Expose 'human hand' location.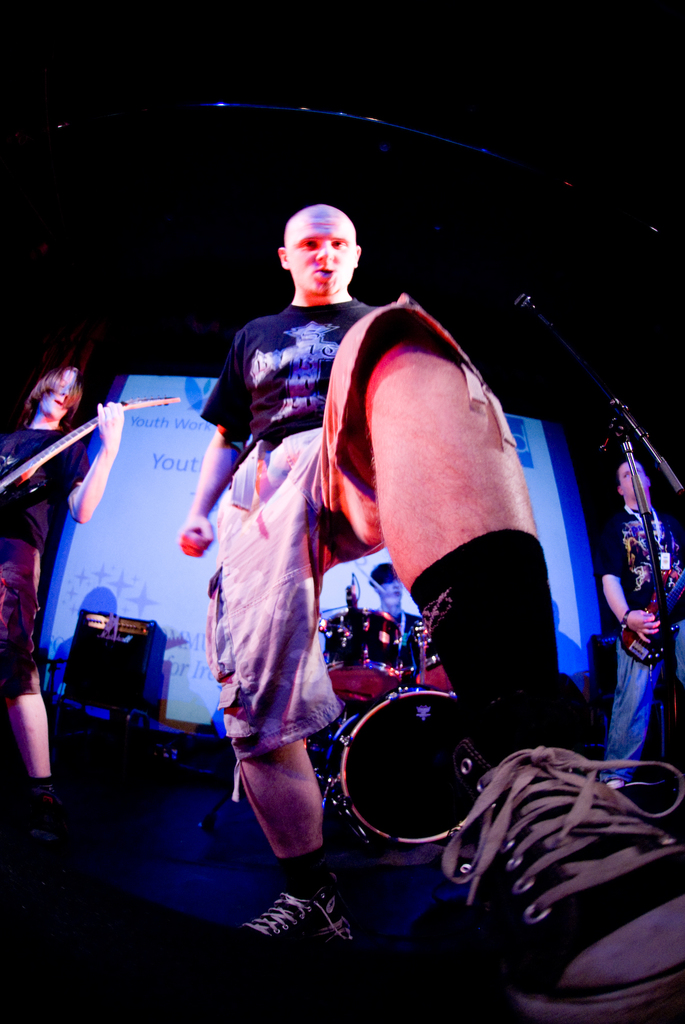
Exposed at detection(94, 400, 127, 444).
